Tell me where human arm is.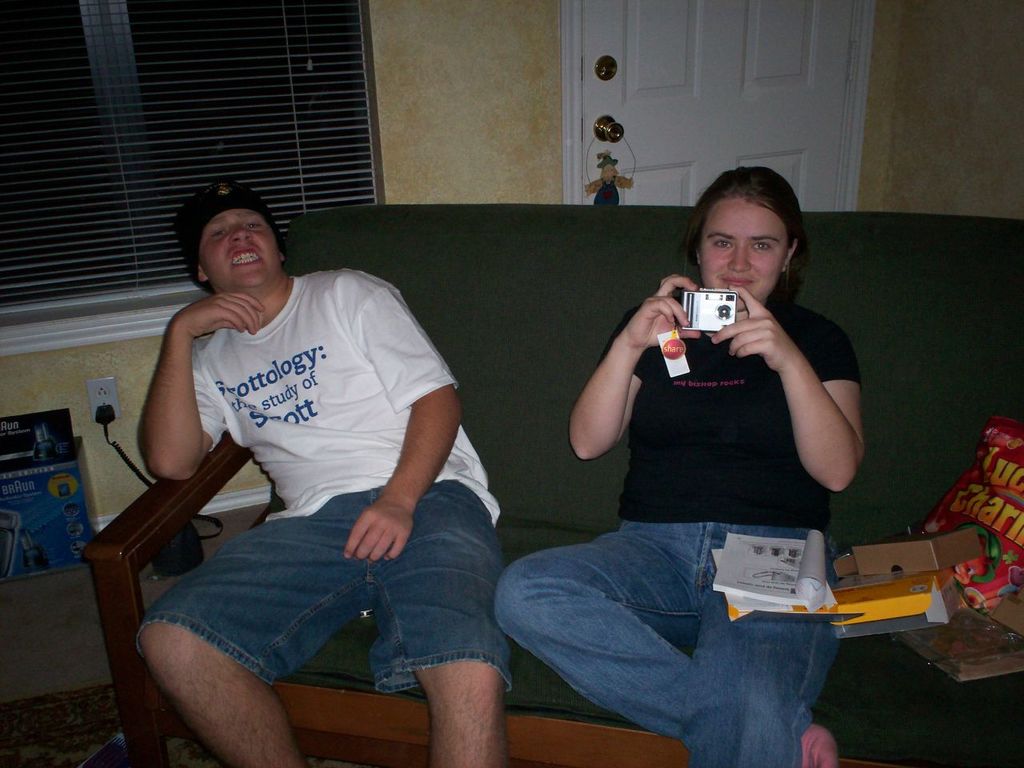
human arm is at bbox=[339, 275, 465, 566].
